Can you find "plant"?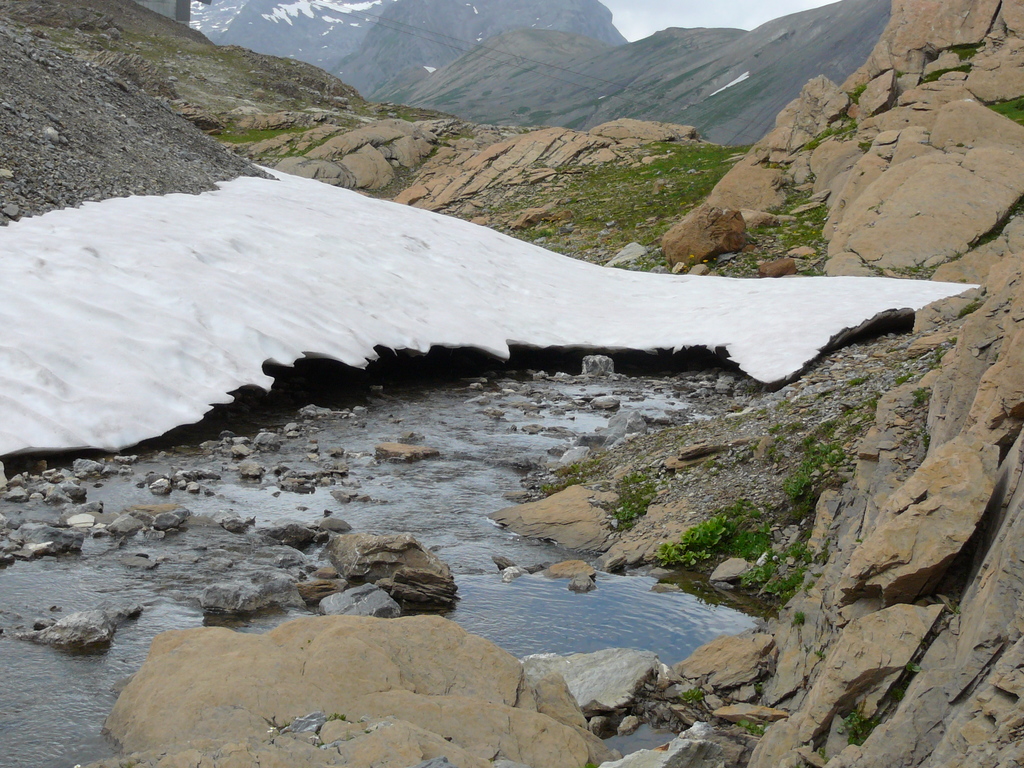
Yes, bounding box: region(676, 688, 708, 713).
